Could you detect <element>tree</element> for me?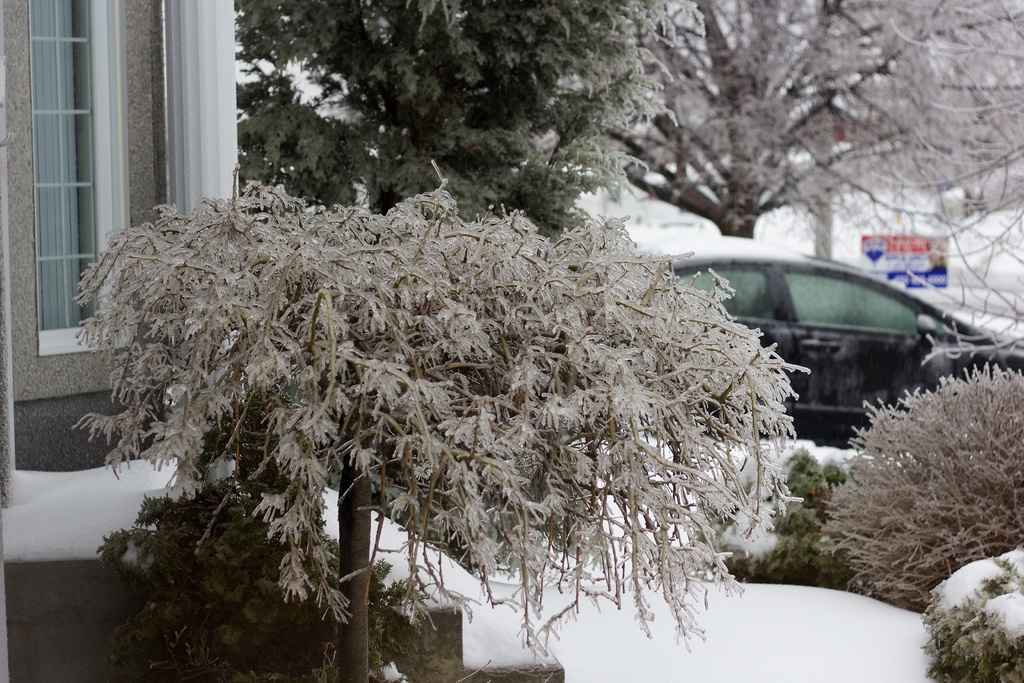
Detection result: 234/0/702/236.
